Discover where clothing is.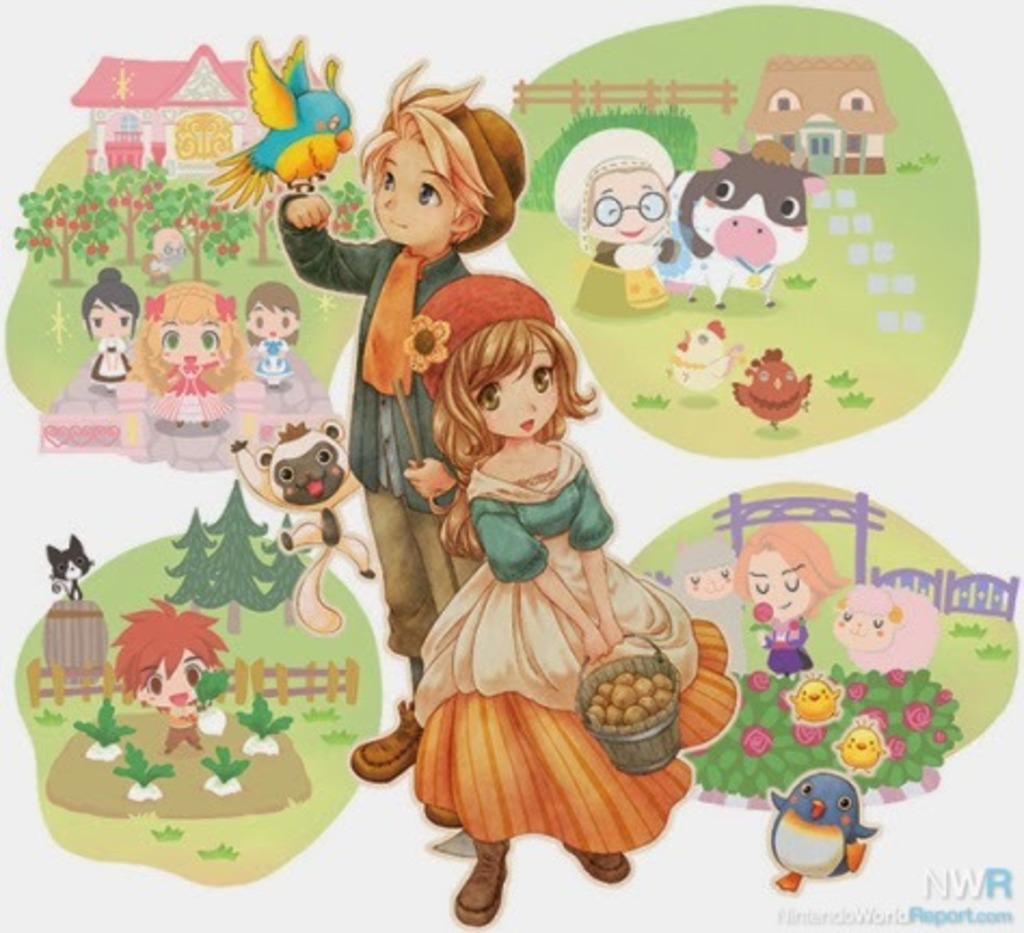
Discovered at select_region(89, 335, 130, 384).
